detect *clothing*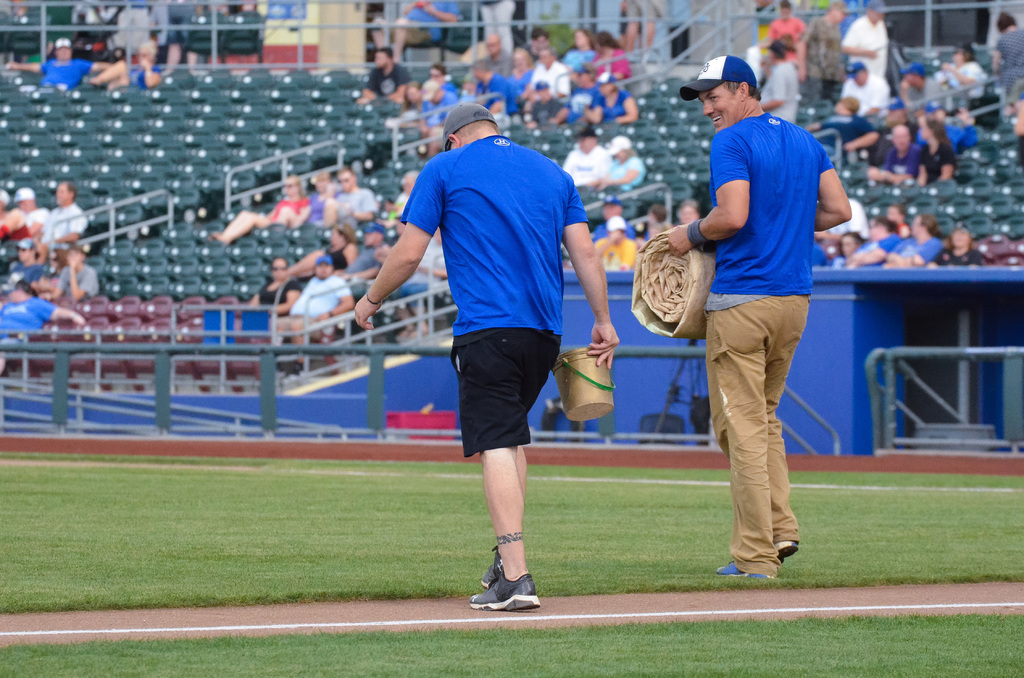
100, 66, 135, 93
